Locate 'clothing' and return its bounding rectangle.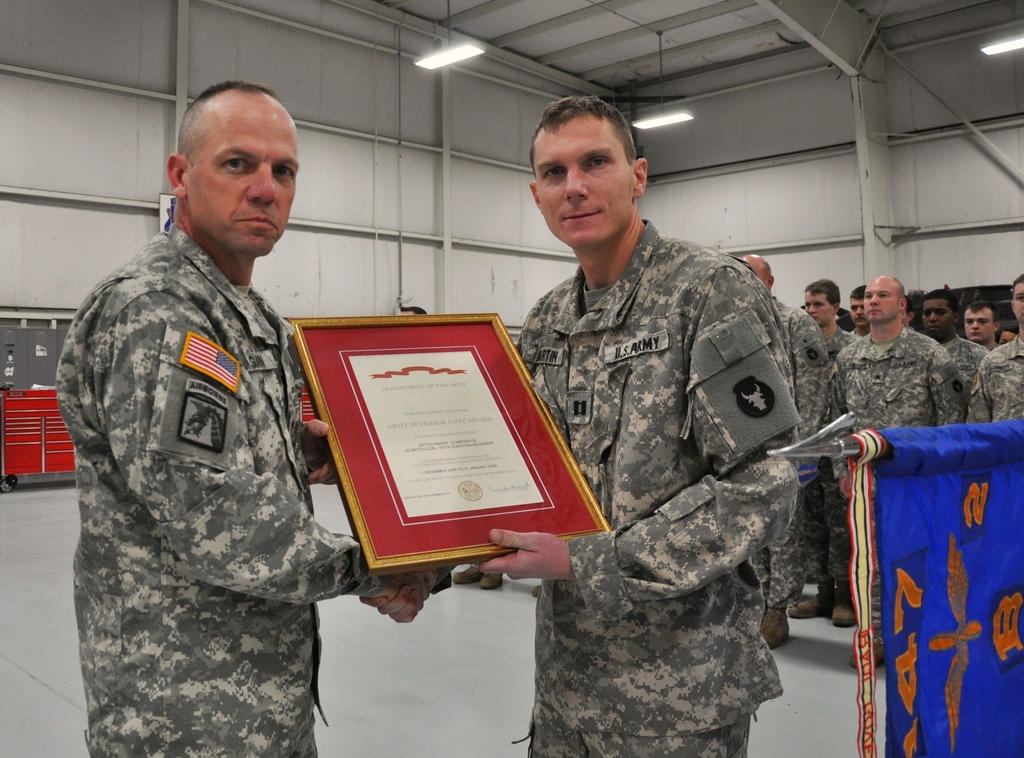
<region>767, 323, 868, 609</region>.
